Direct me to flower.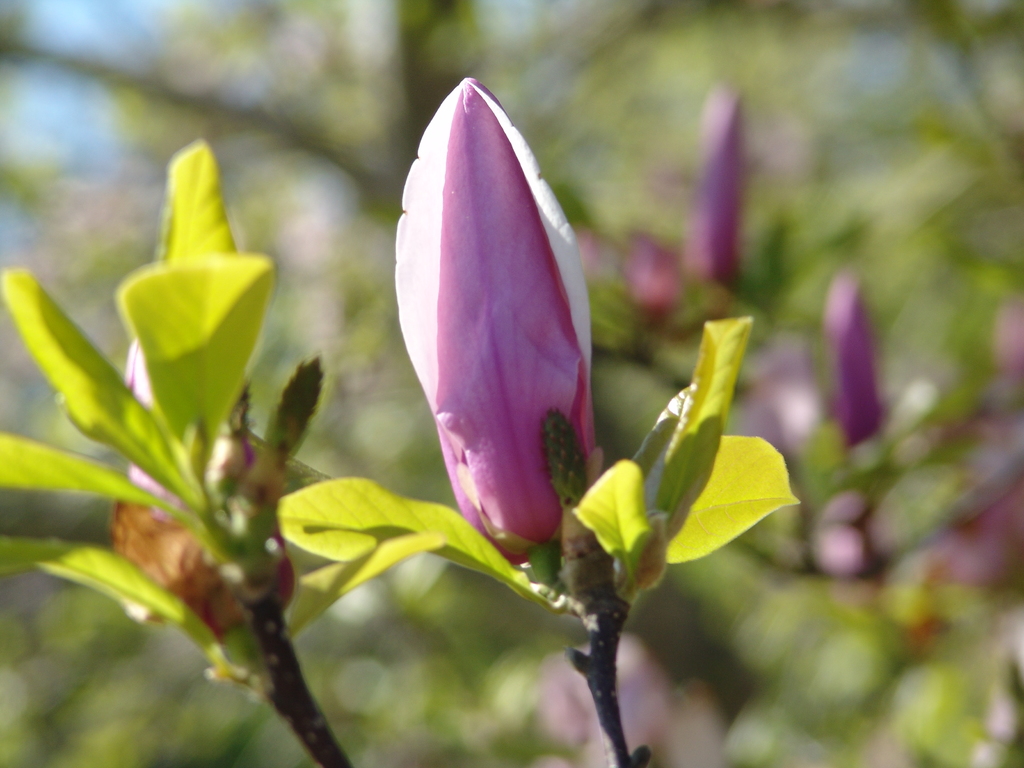
Direction: bbox(743, 328, 825, 461).
